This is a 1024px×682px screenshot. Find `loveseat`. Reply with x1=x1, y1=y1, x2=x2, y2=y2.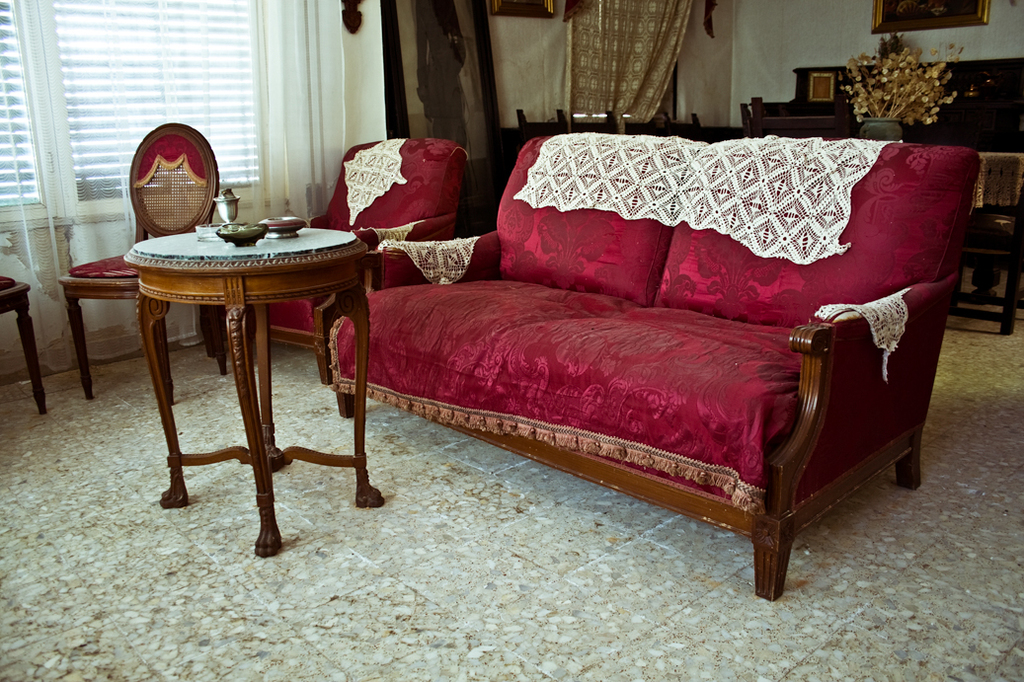
x1=330, y1=125, x2=984, y2=601.
